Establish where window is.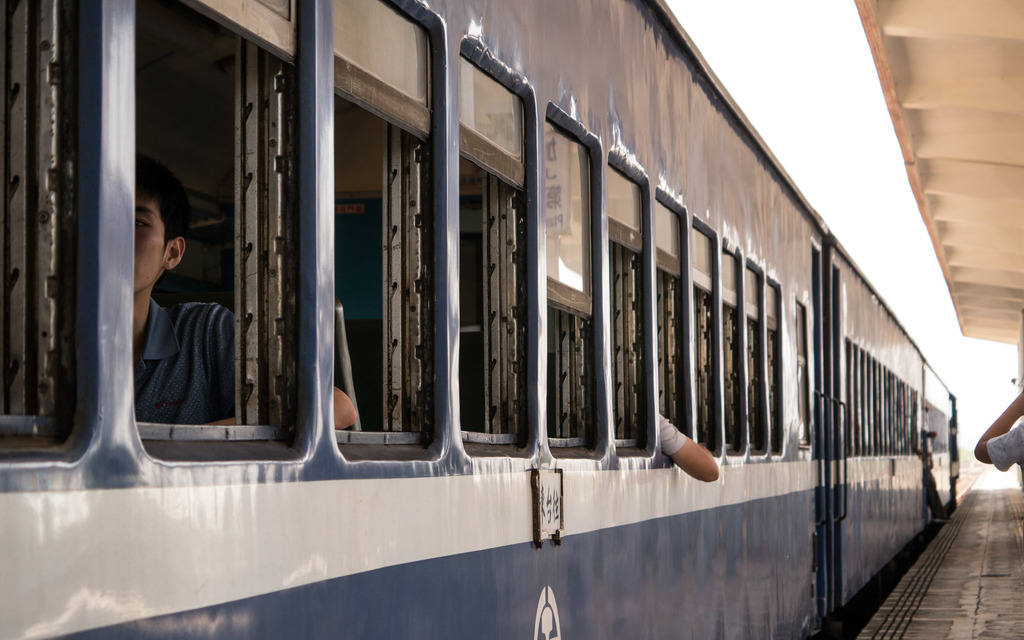
Established at bbox(135, 0, 315, 458).
